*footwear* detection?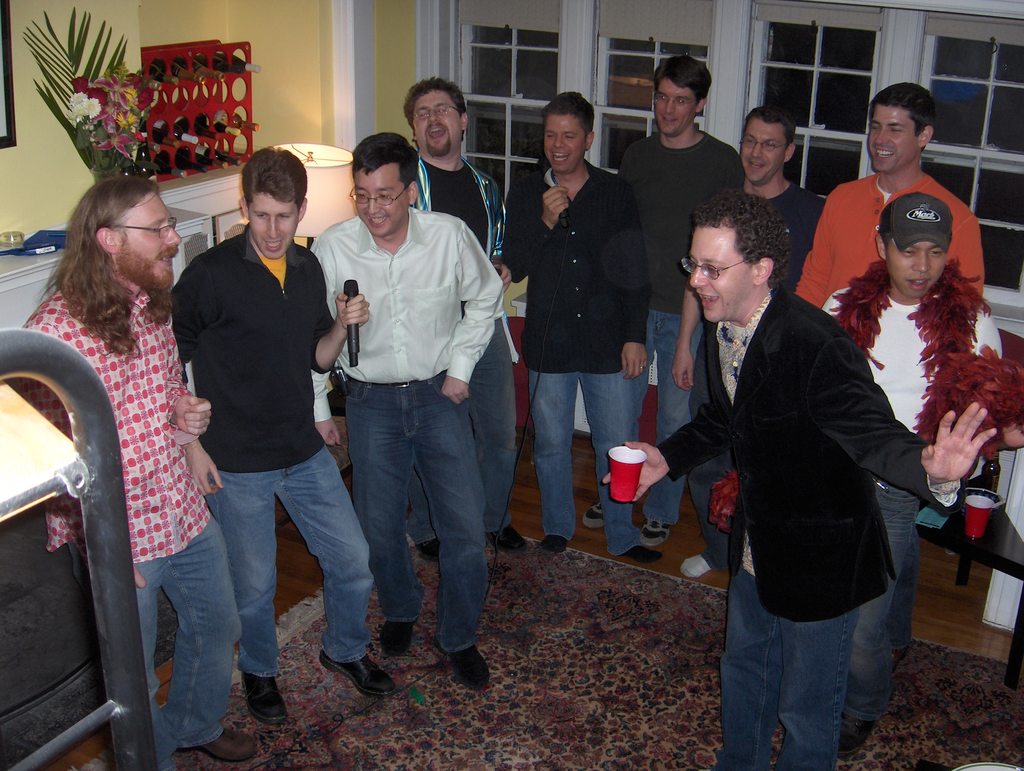
x1=488 y1=526 x2=525 y2=554
